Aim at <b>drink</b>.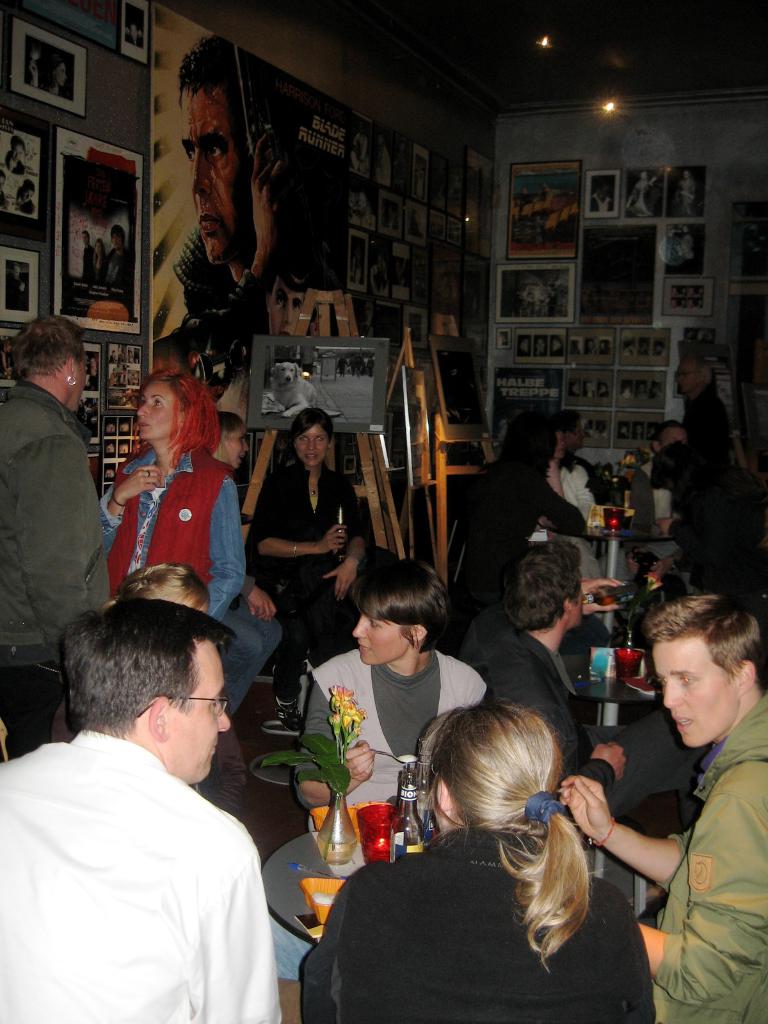
Aimed at select_region(582, 579, 636, 609).
